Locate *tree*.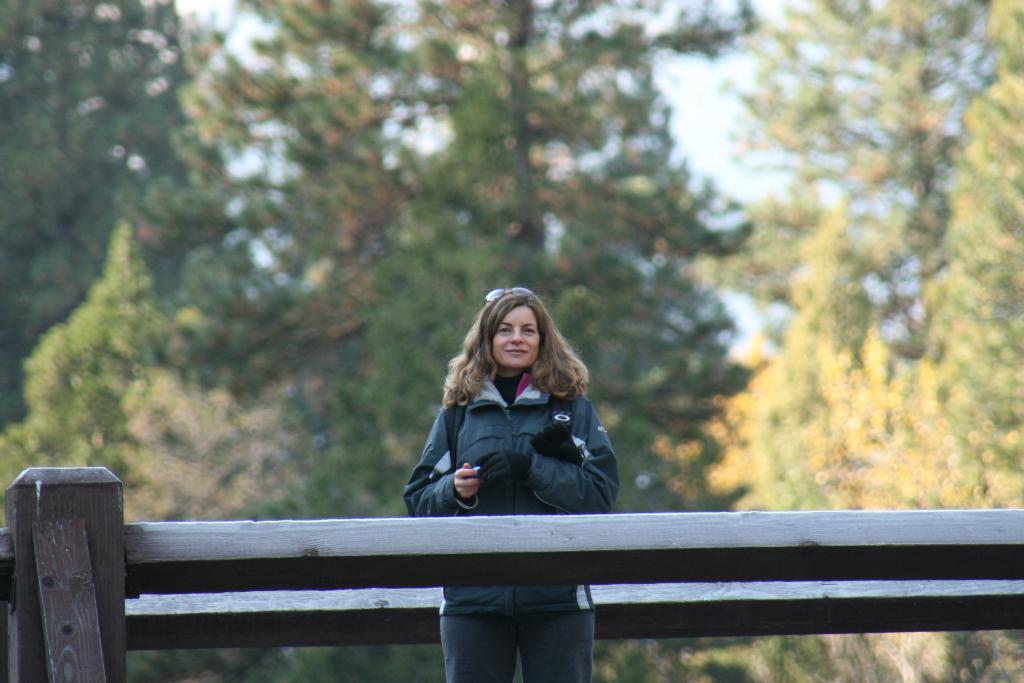
Bounding box: crop(129, 0, 767, 510).
